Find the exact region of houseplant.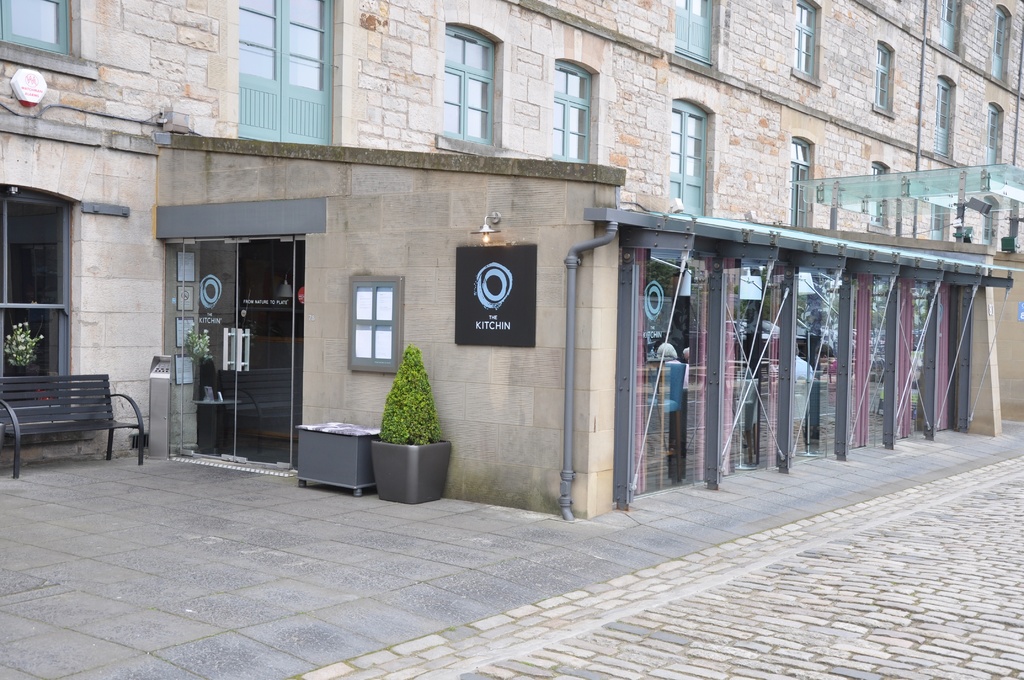
Exact region: 1, 321, 47, 382.
